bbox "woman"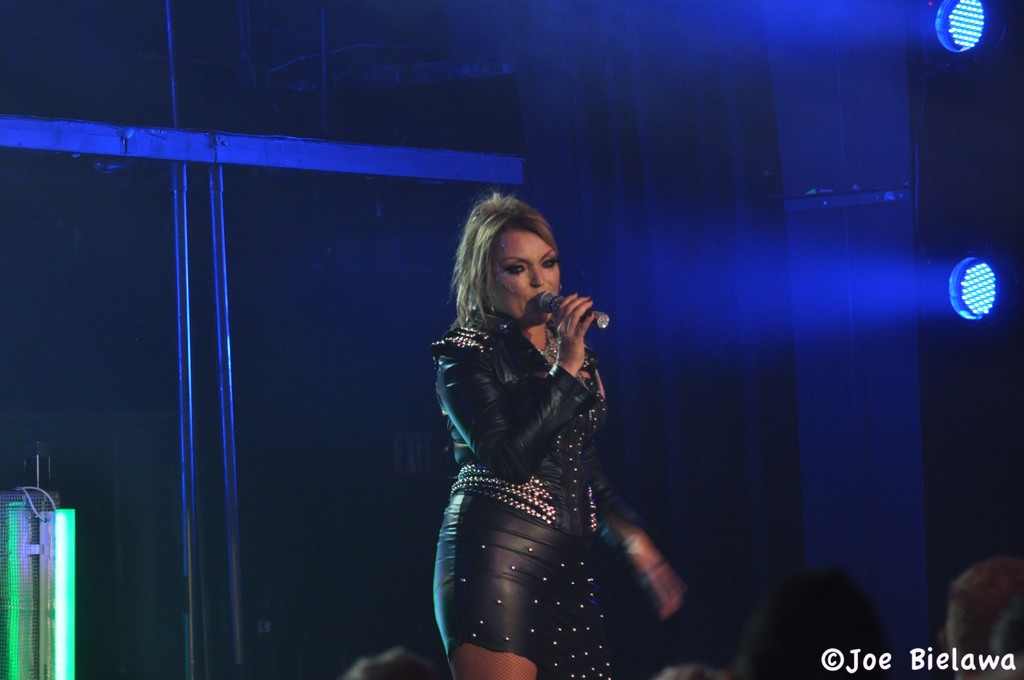
(left=402, top=165, right=668, bottom=679)
